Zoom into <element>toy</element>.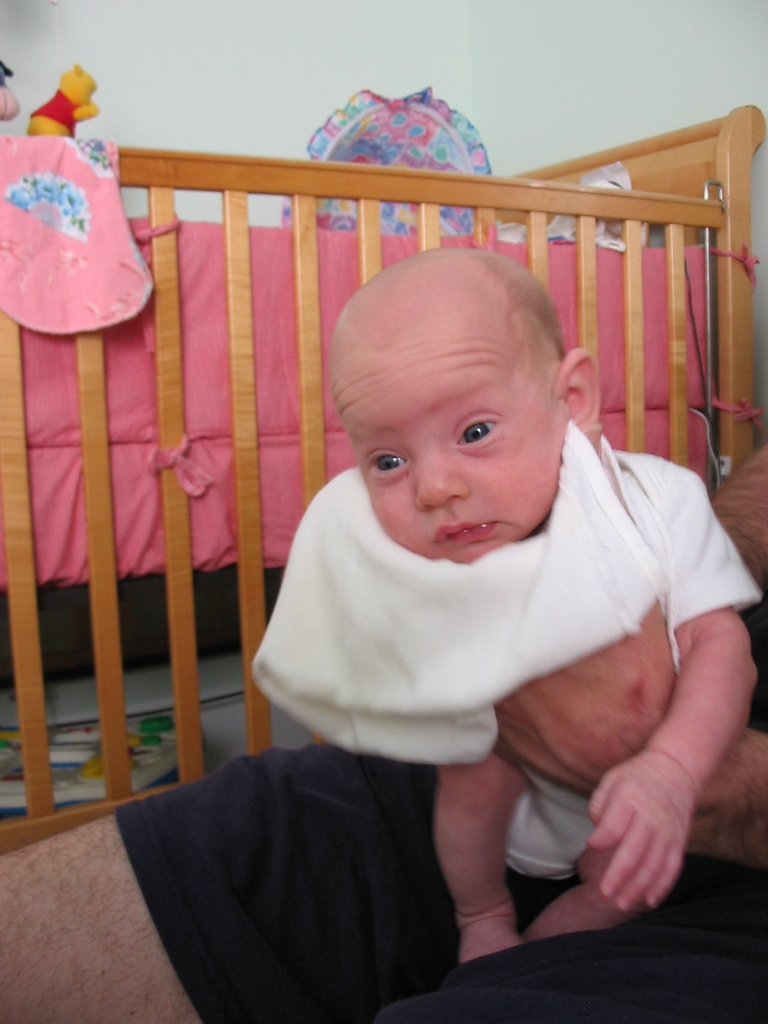
Zoom target: region(22, 52, 100, 136).
